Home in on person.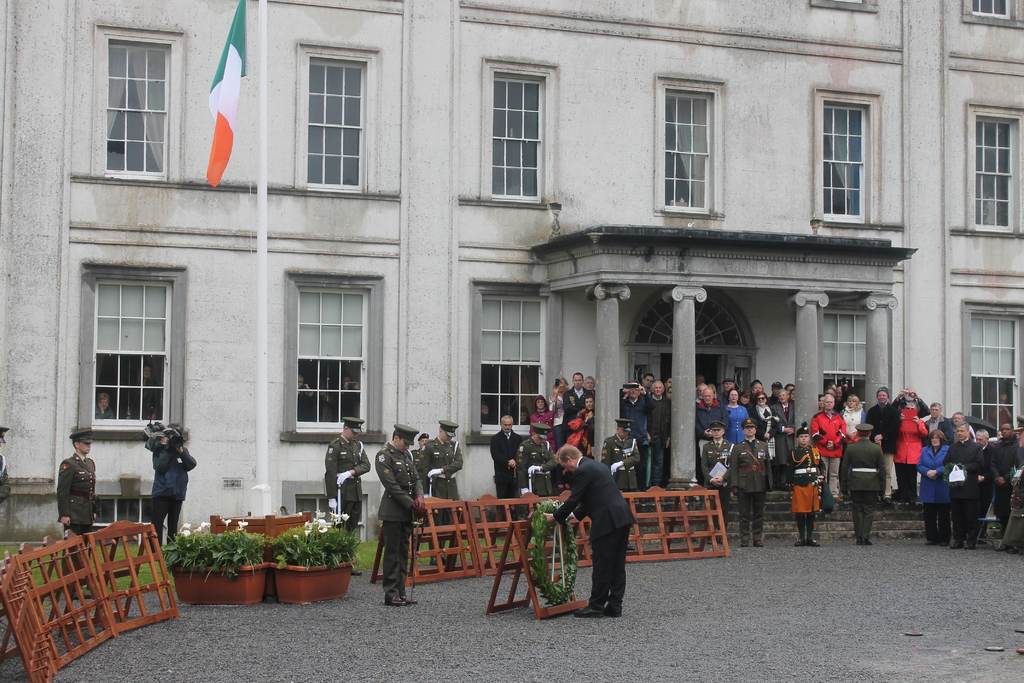
Homed in at <box>731,420,773,545</box>.
